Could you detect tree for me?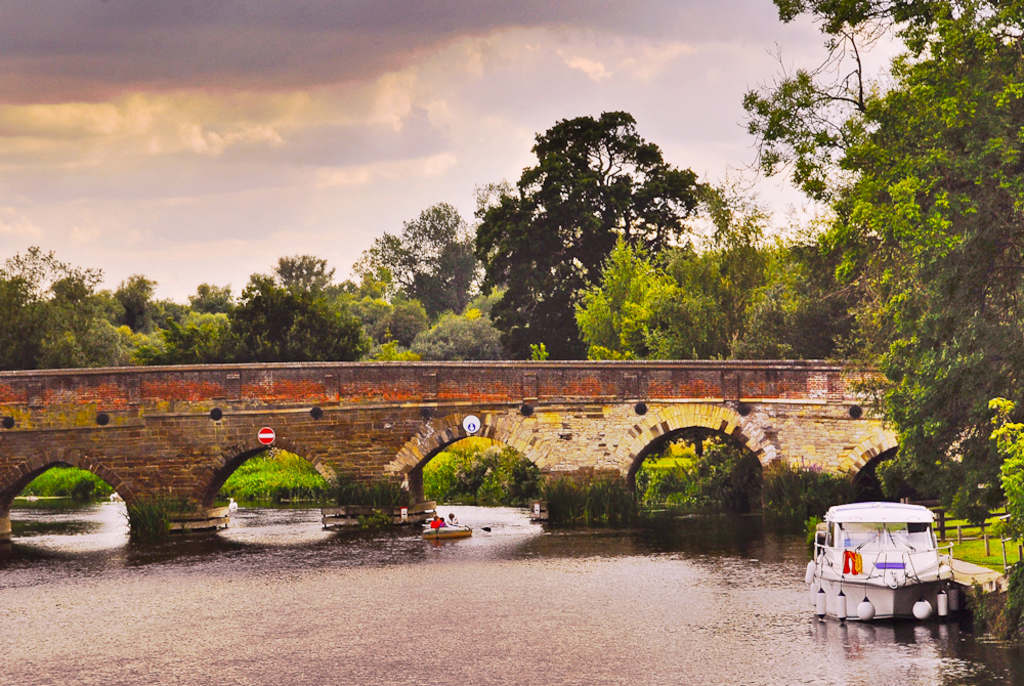
Detection result: locate(0, 240, 104, 363).
